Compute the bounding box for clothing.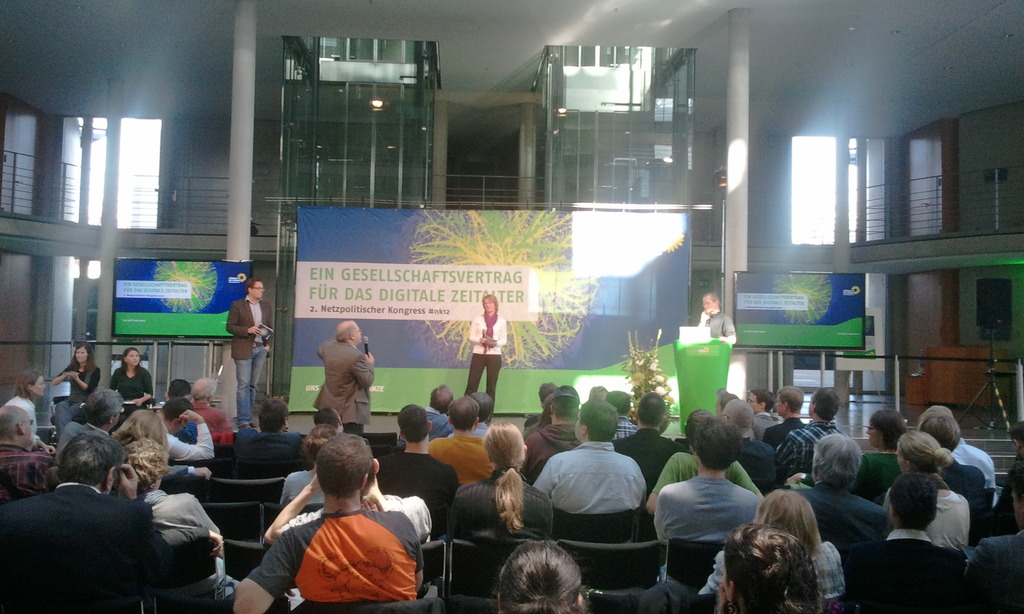
rect(467, 312, 507, 422).
